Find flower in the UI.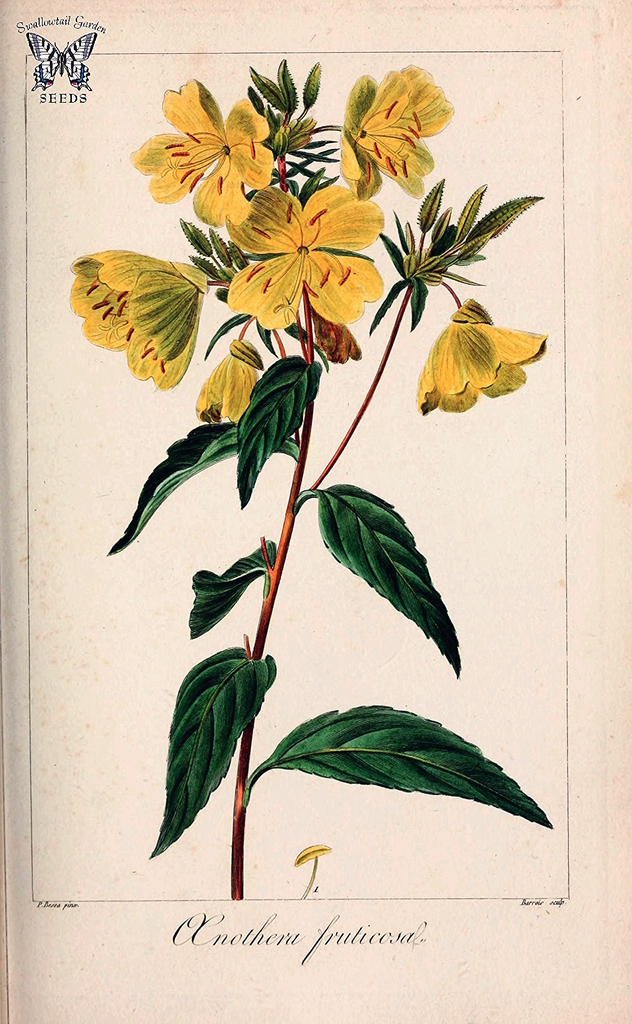
UI element at <bbox>225, 181, 388, 330</bbox>.
